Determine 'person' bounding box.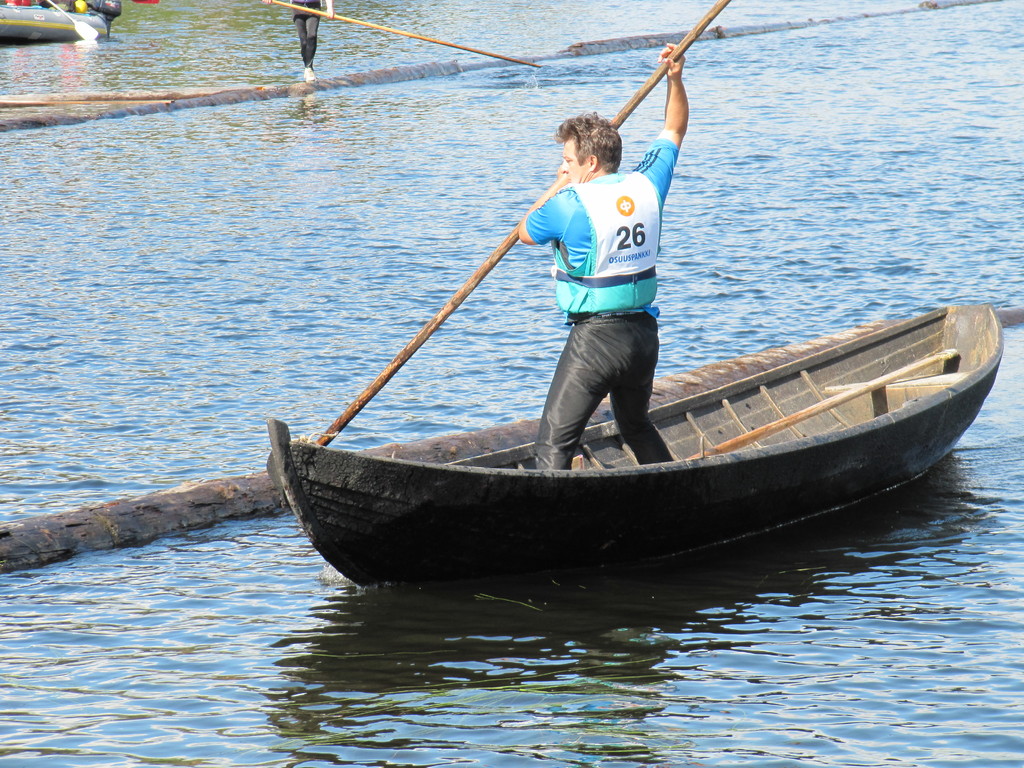
Determined: box(279, 0, 326, 86).
